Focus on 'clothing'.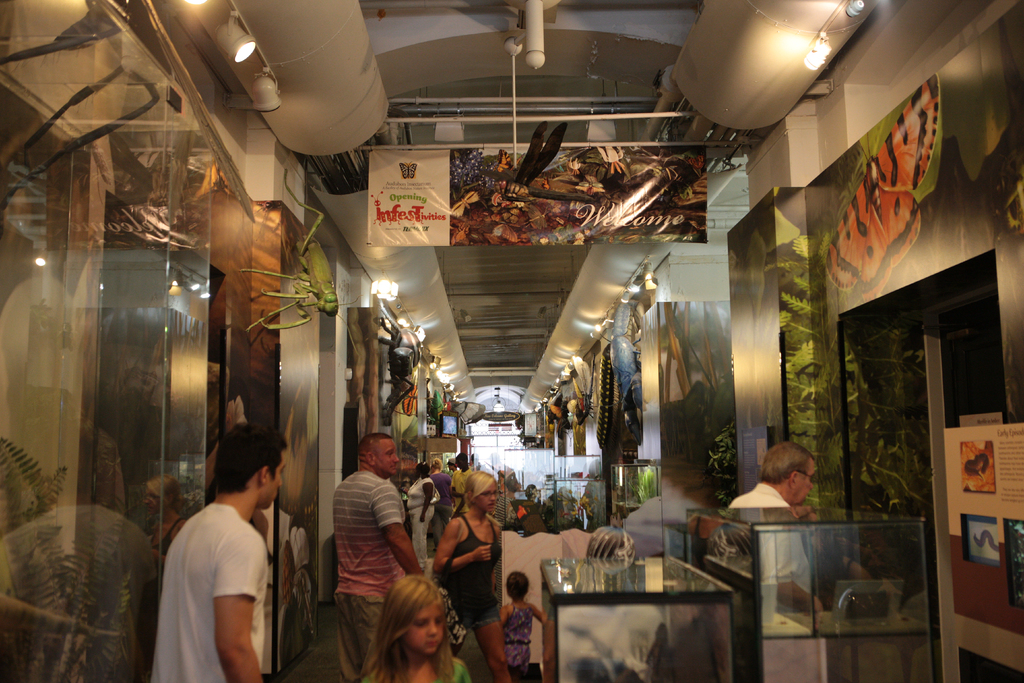
Focused at bbox=[727, 479, 803, 519].
